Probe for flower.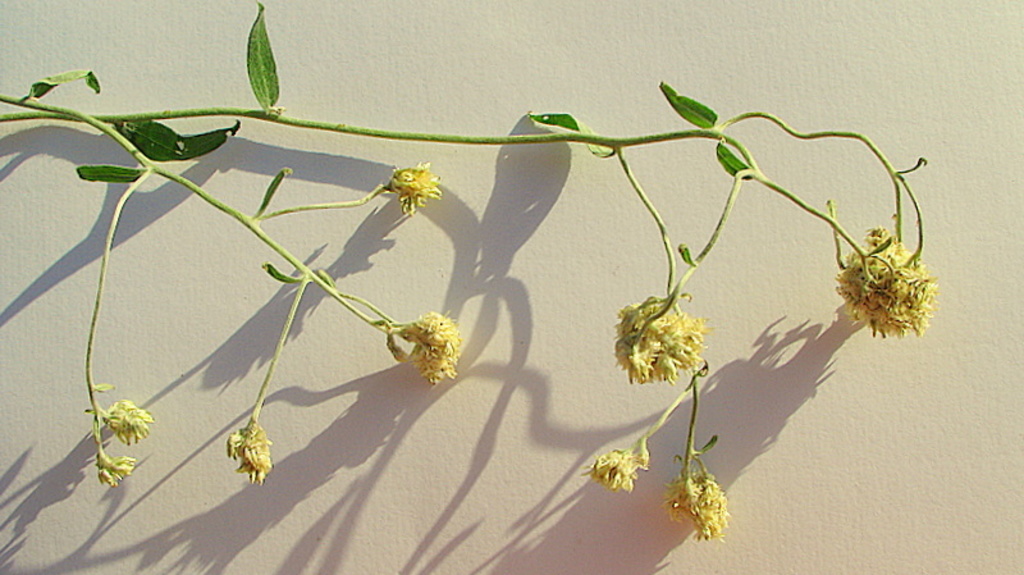
Probe result: select_region(614, 298, 701, 382).
